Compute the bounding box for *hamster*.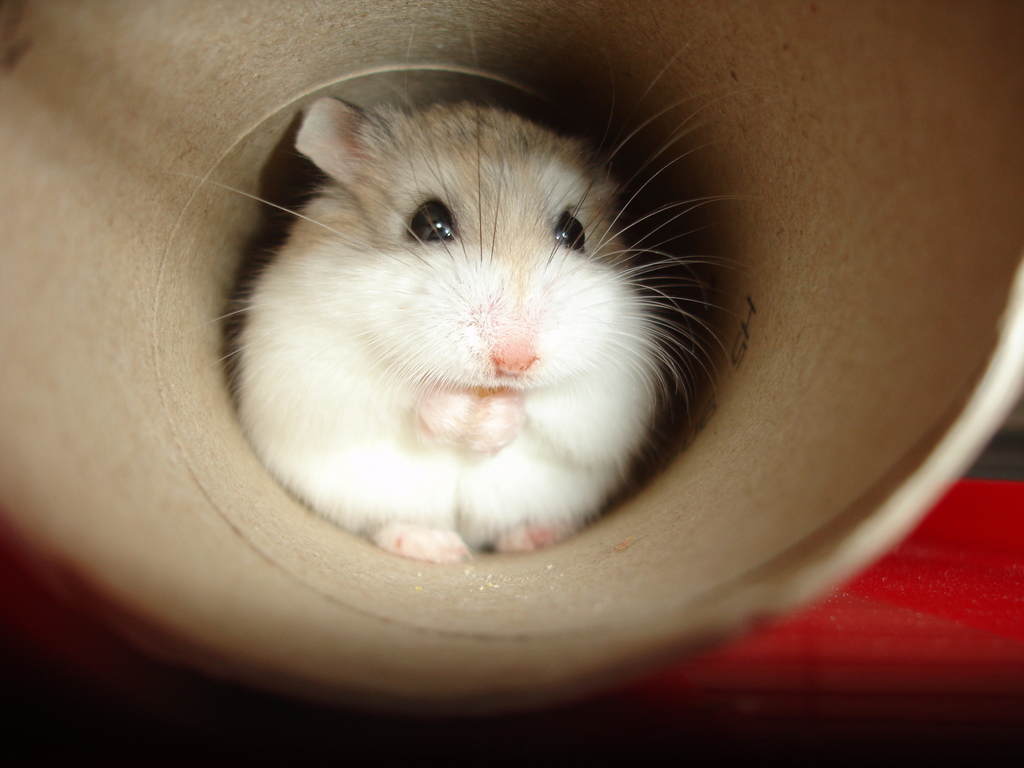
166/17/769/570.
